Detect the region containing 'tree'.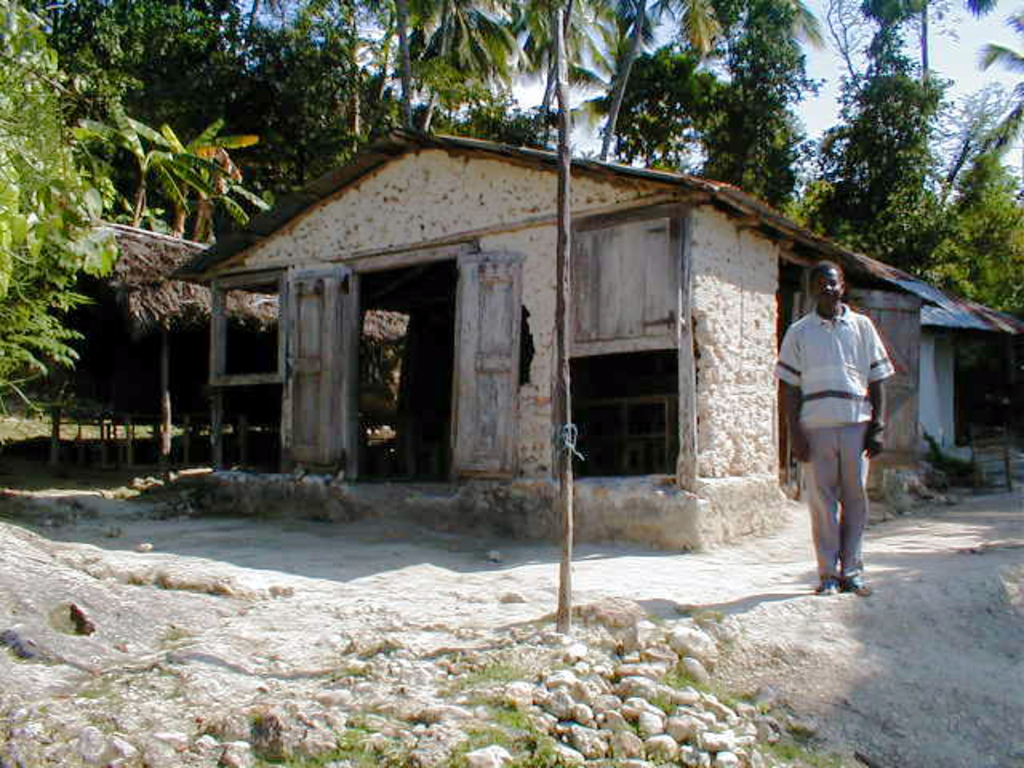
left=693, top=0, right=795, bottom=216.
